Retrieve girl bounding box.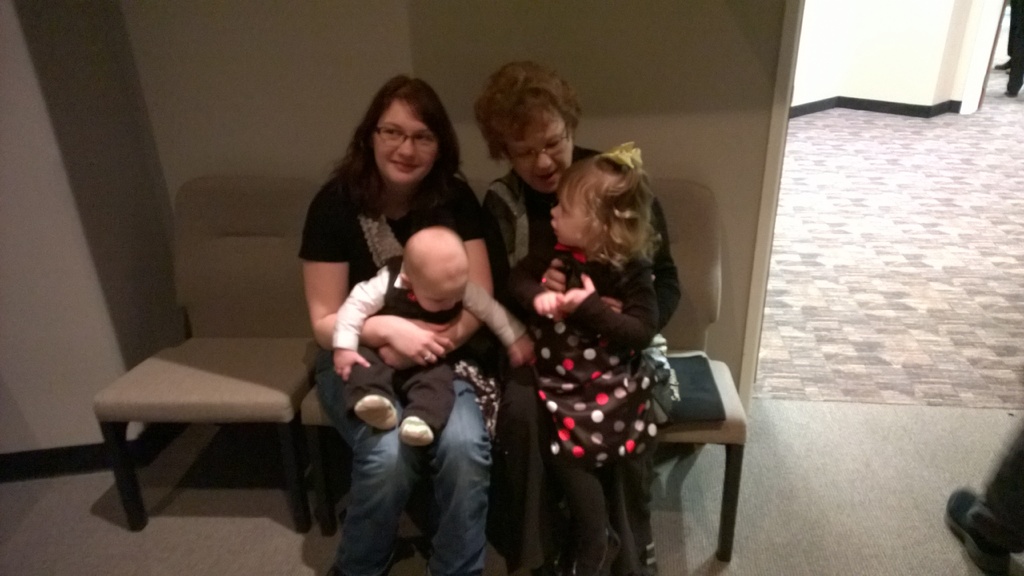
Bounding box: <region>527, 161, 660, 575</region>.
